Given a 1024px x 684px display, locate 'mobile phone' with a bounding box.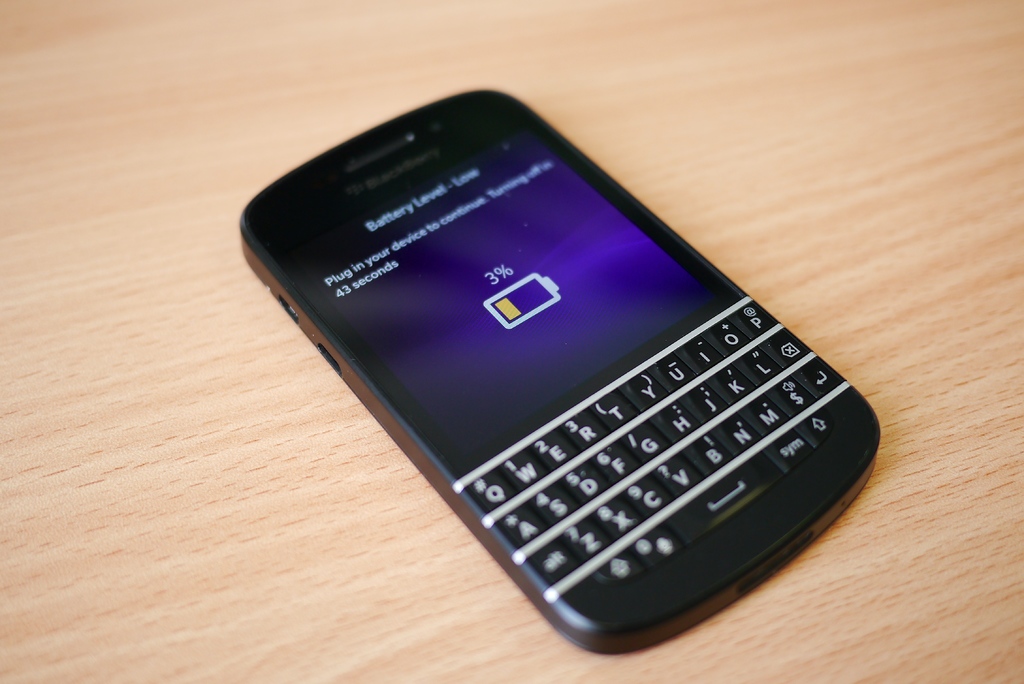
Located: box=[207, 100, 893, 653].
